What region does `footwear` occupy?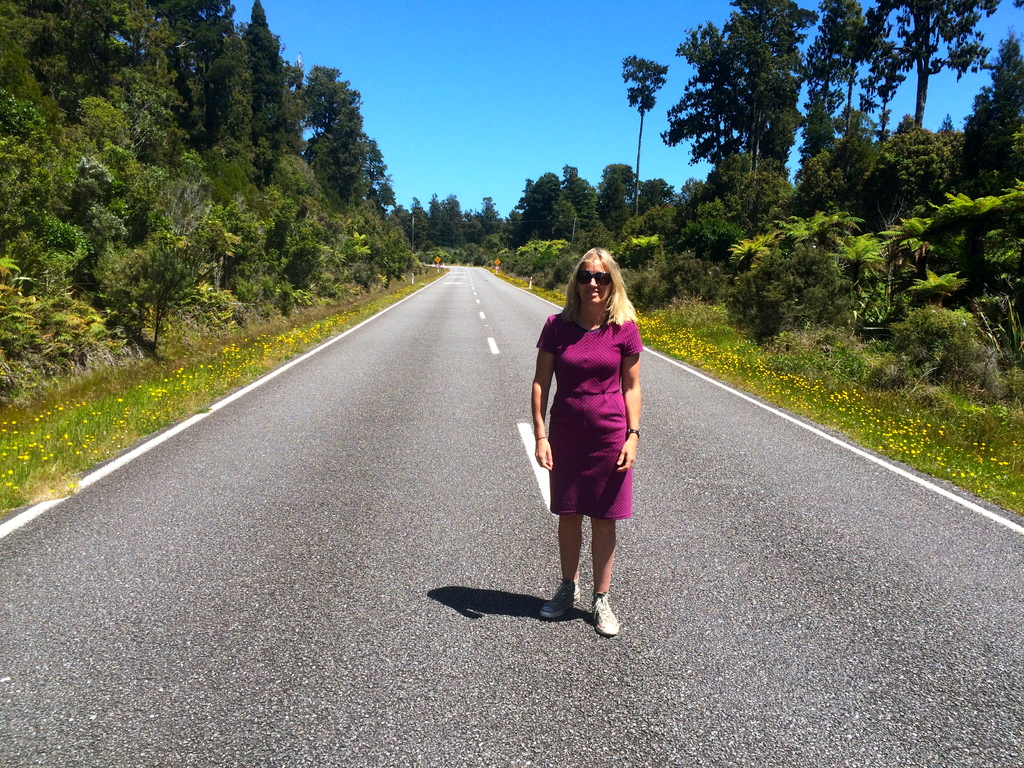
[x1=541, y1=579, x2=575, y2=616].
